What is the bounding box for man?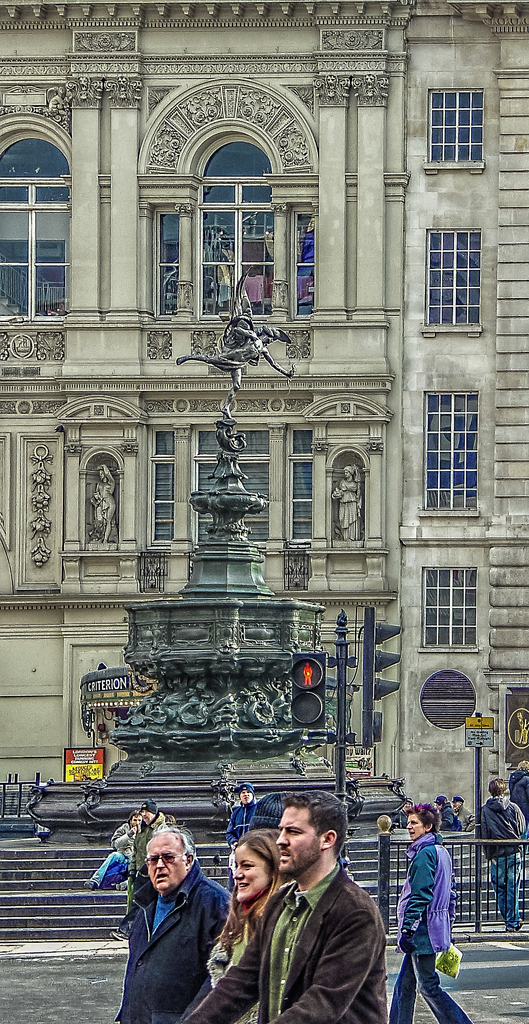
(x1=116, y1=815, x2=232, y2=1023).
